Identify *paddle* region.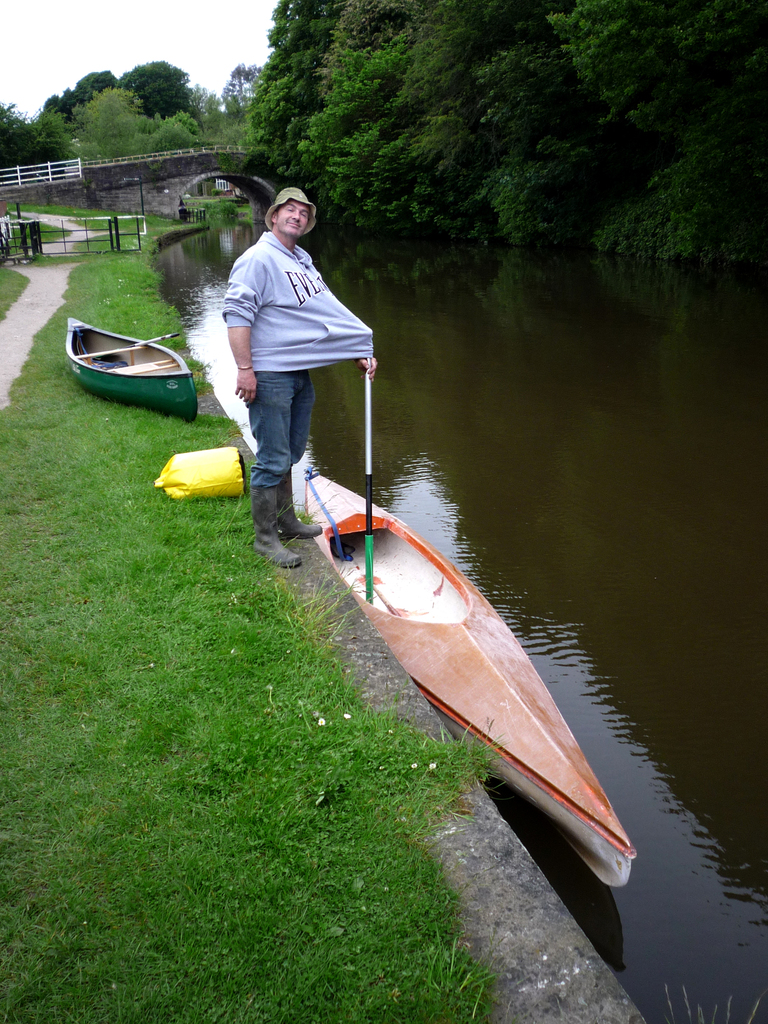
Region: x1=130 y1=333 x2=179 y2=349.
